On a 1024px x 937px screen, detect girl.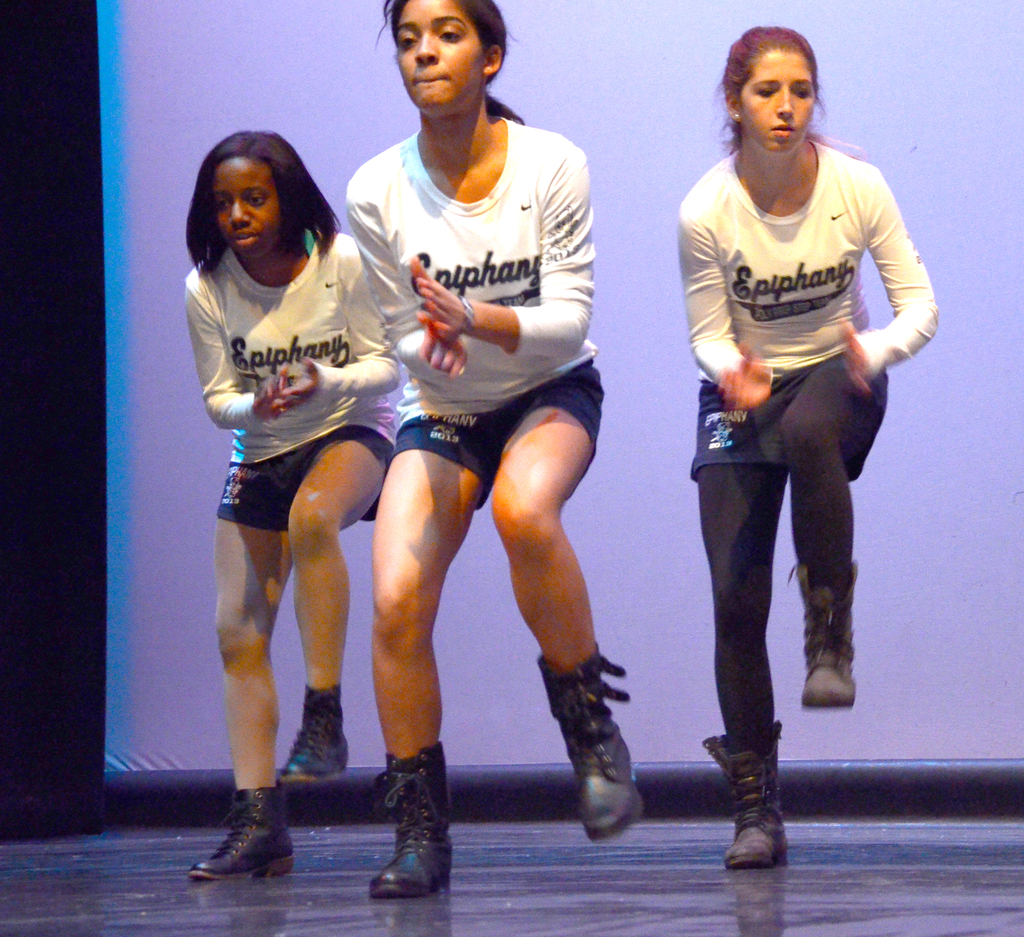
<region>186, 133, 406, 876</region>.
